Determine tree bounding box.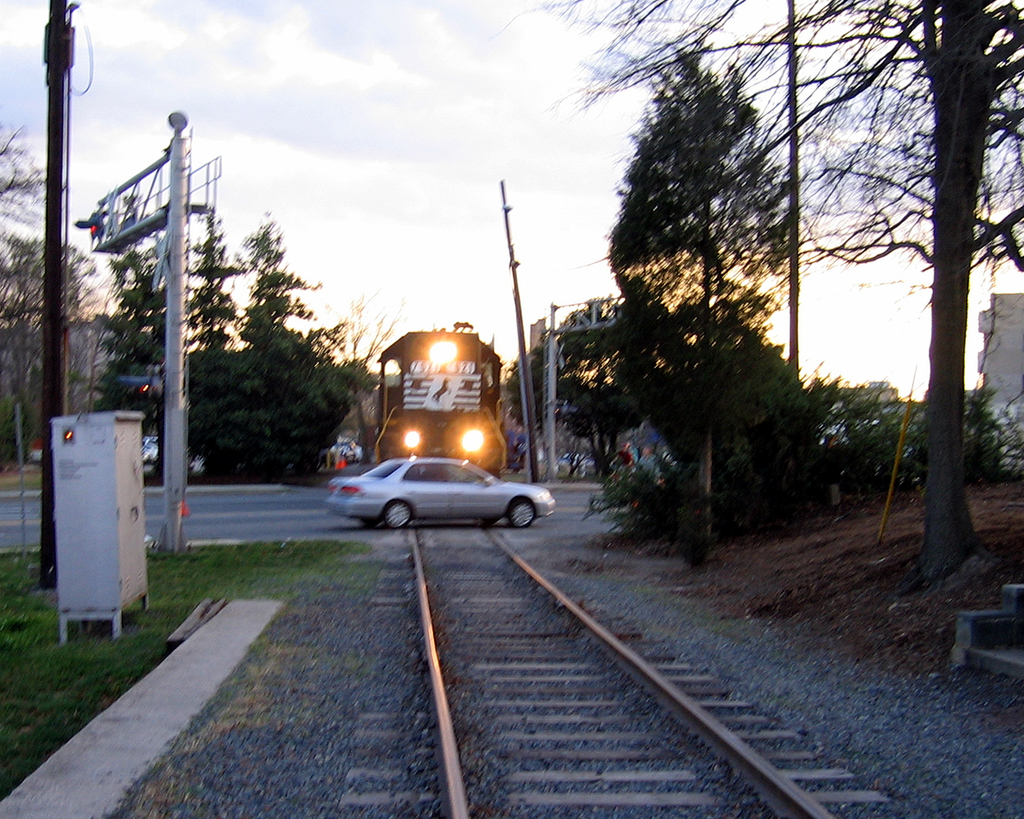
Determined: (822,378,928,485).
